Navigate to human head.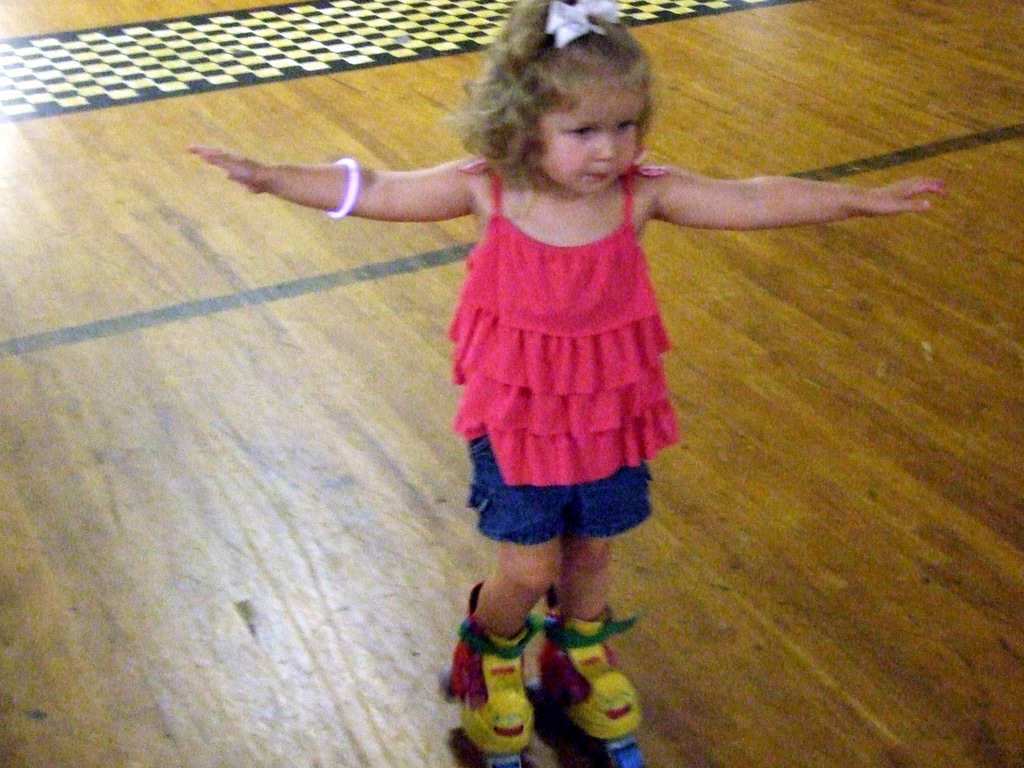
Navigation target: left=465, top=0, right=653, bottom=190.
